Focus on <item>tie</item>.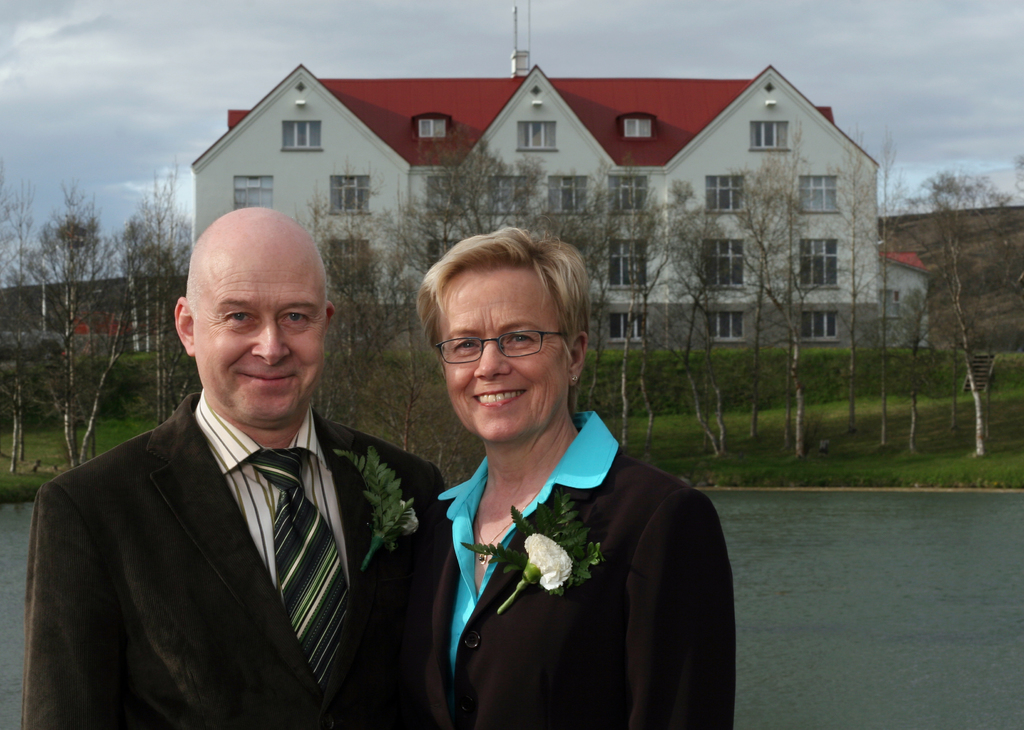
Focused at detection(243, 440, 357, 695).
